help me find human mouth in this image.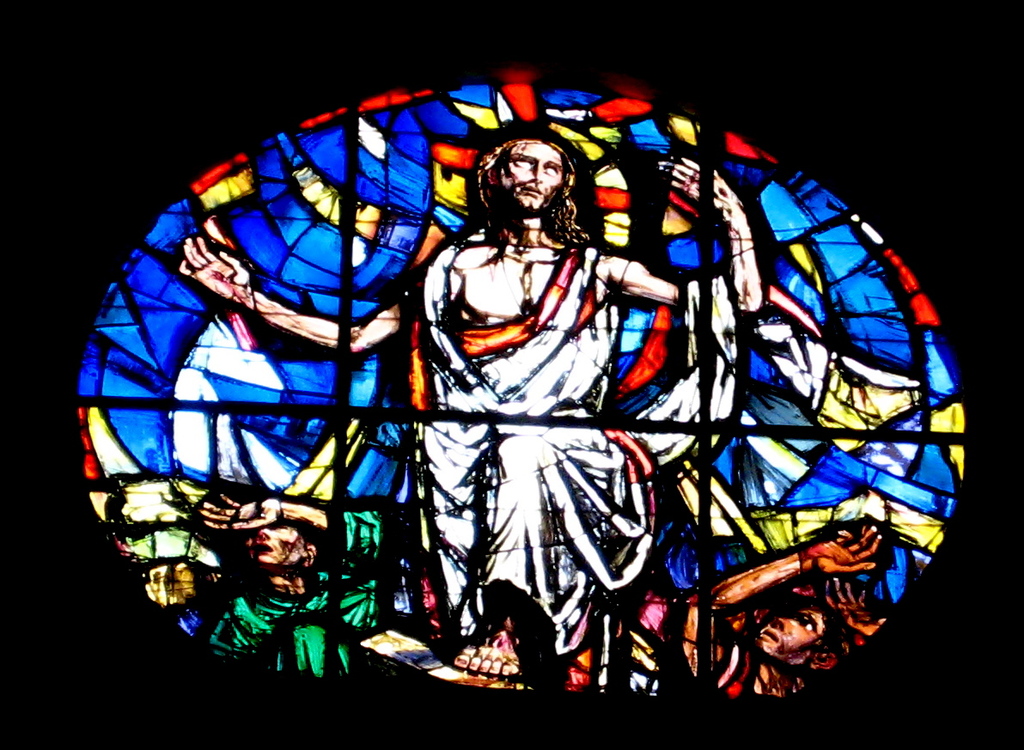
Found it: box(759, 629, 778, 647).
